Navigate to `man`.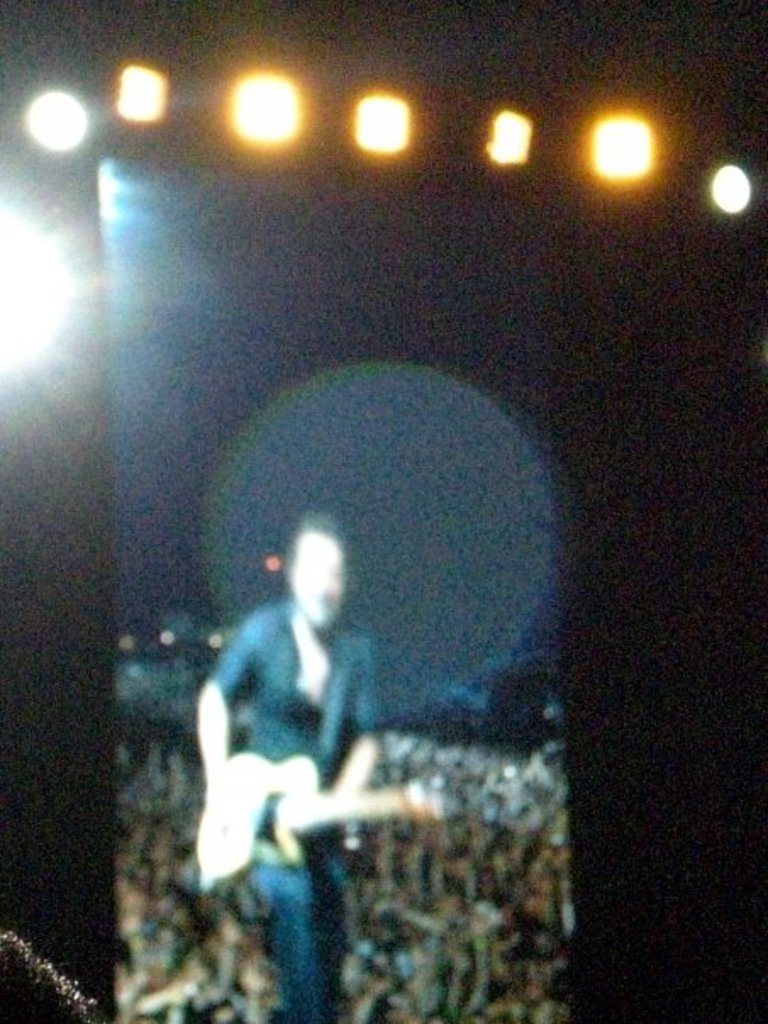
Navigation target: BBox(186, 522, 414, 1005).
